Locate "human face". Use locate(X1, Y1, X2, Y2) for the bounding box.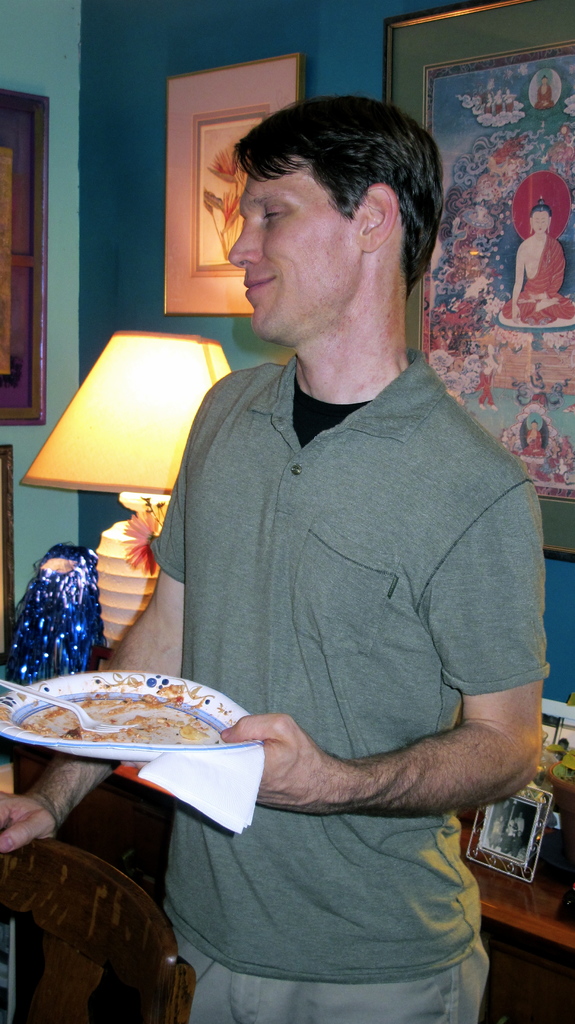
locate(225, 158, 362, 342).
